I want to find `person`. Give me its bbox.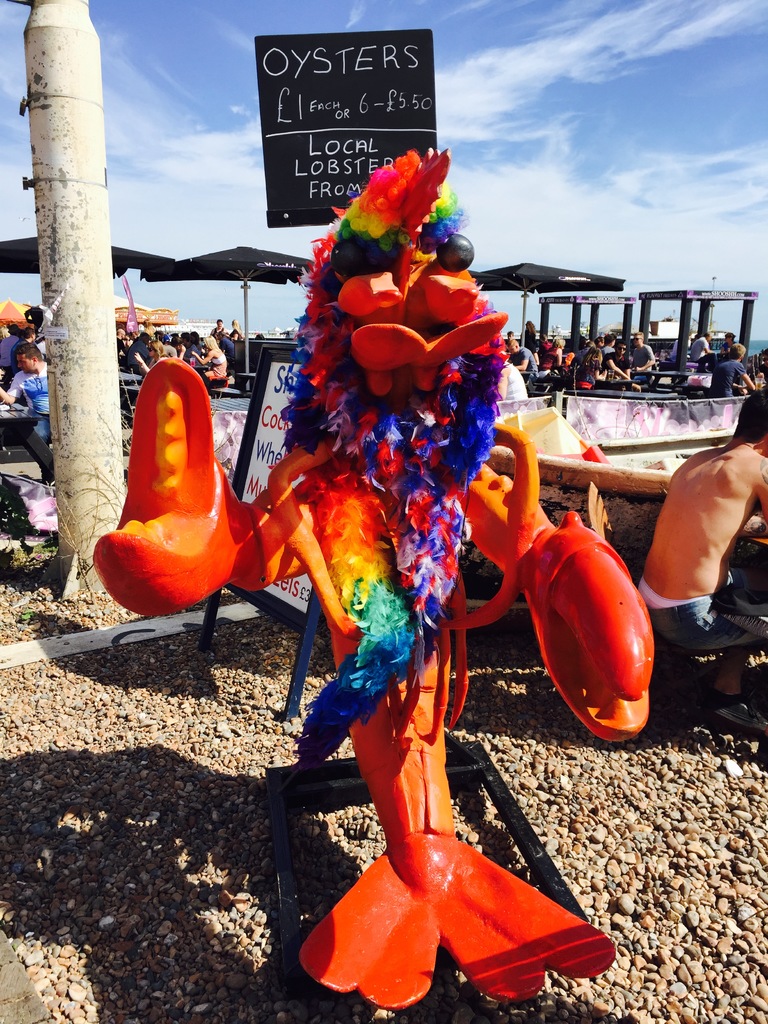
locate(0, 342, 53, 485).
